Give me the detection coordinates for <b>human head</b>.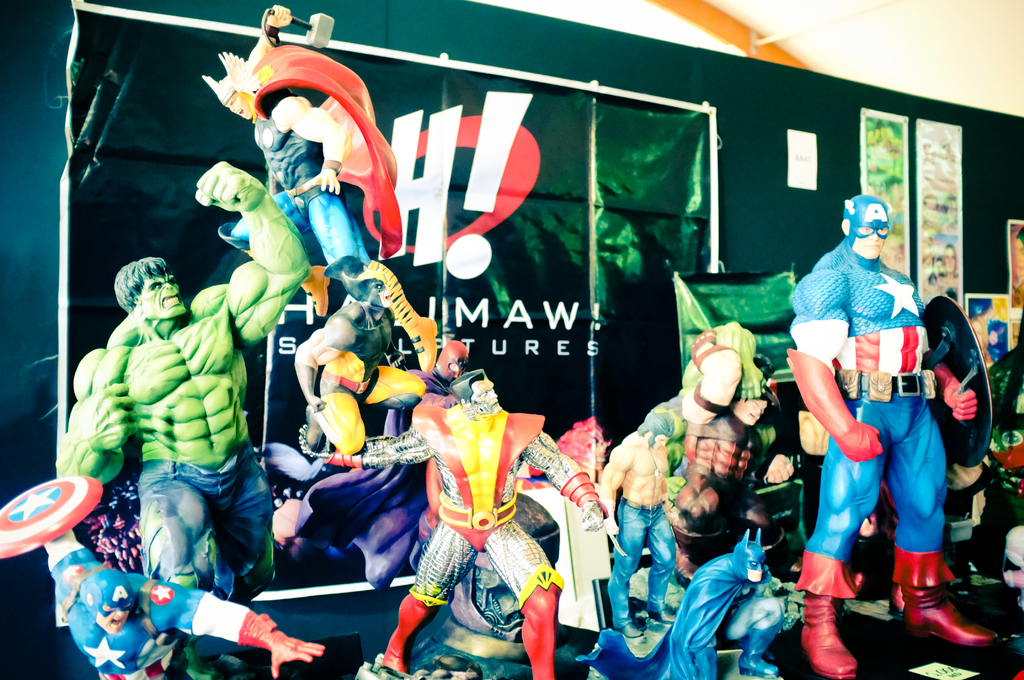
region(101, 255, 177, 335).
